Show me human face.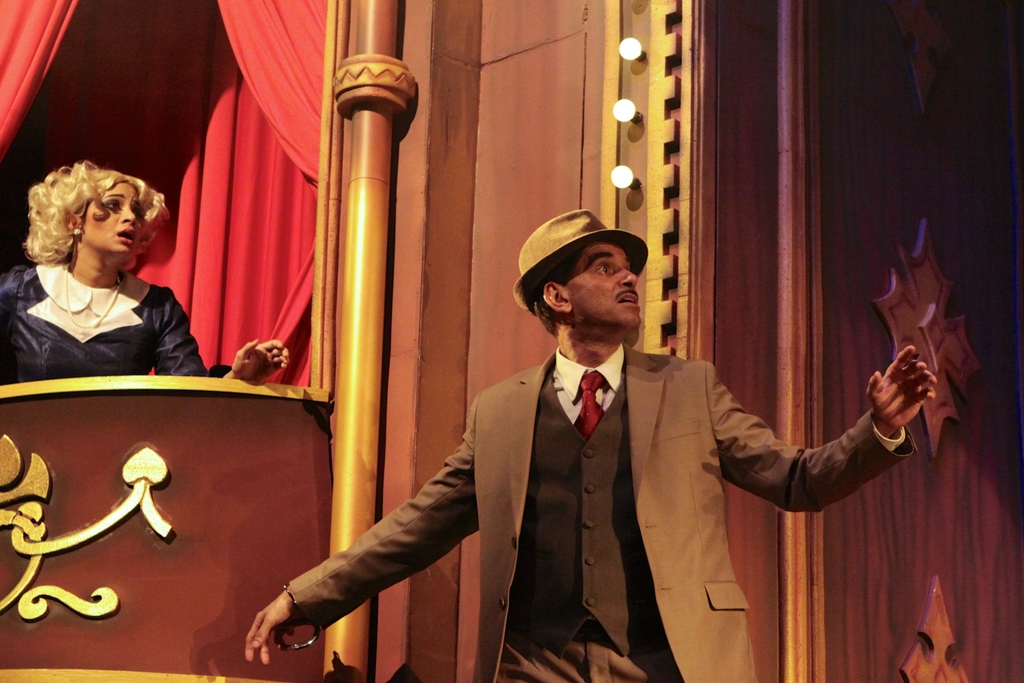
human face is here: [83, 183, 141, 251].
